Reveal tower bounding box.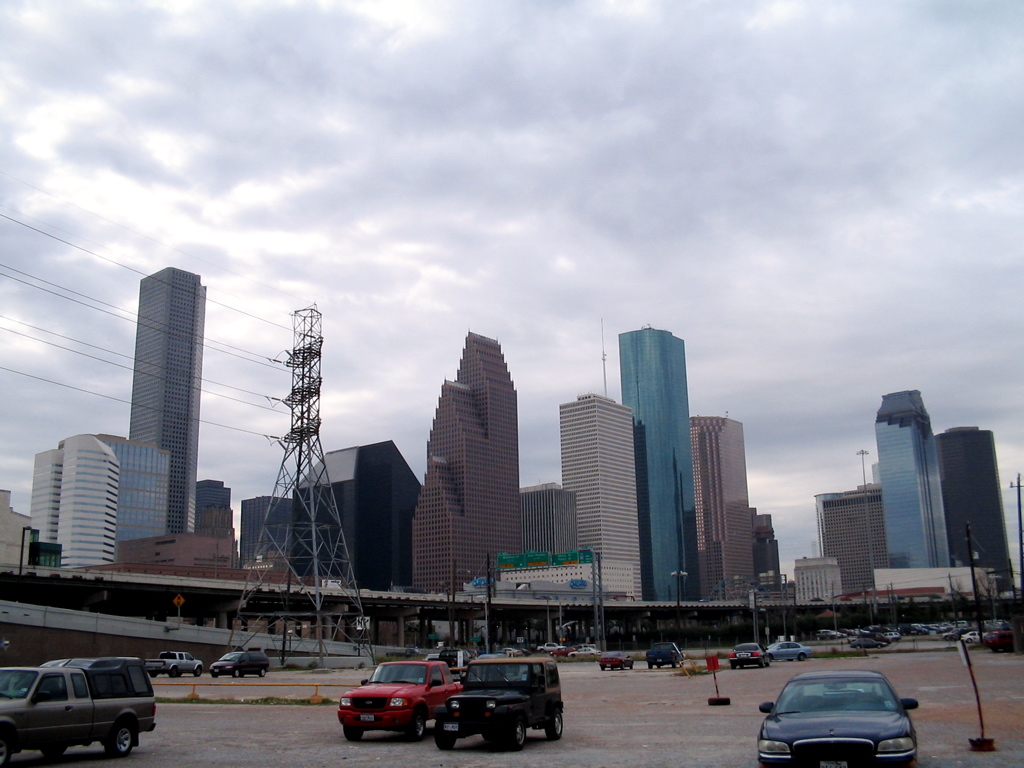
Revealed: [881,394,949,569].
